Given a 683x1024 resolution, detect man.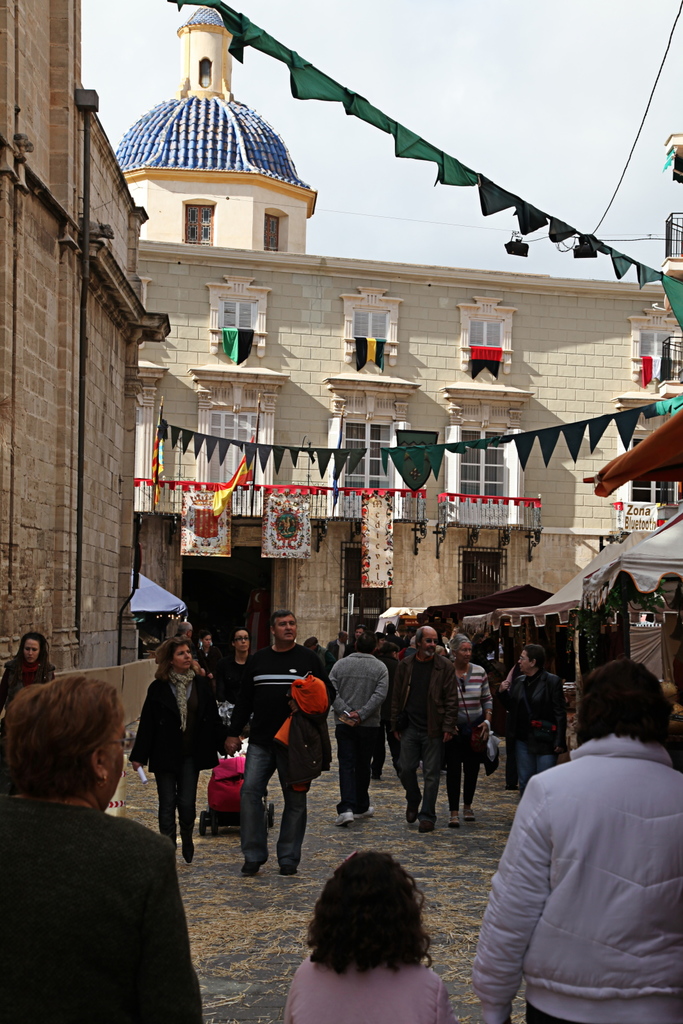
[x1=467, y1=652, x2=680, y2=1014].
